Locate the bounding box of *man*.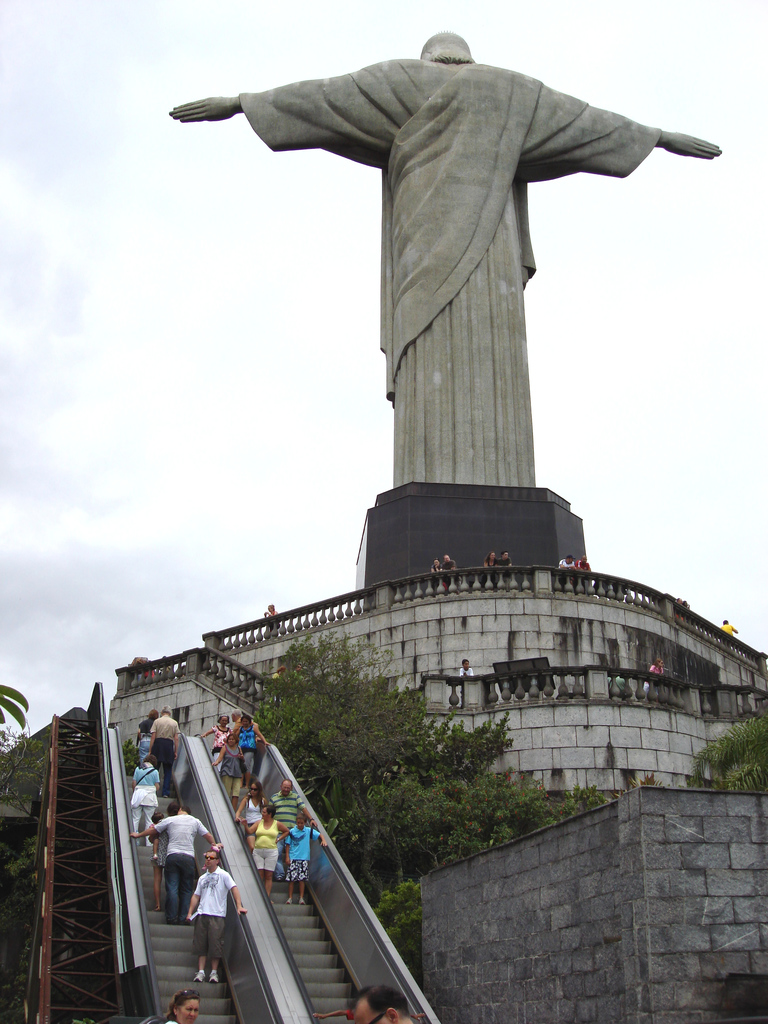
Bounding box: 124,799,227,895.
